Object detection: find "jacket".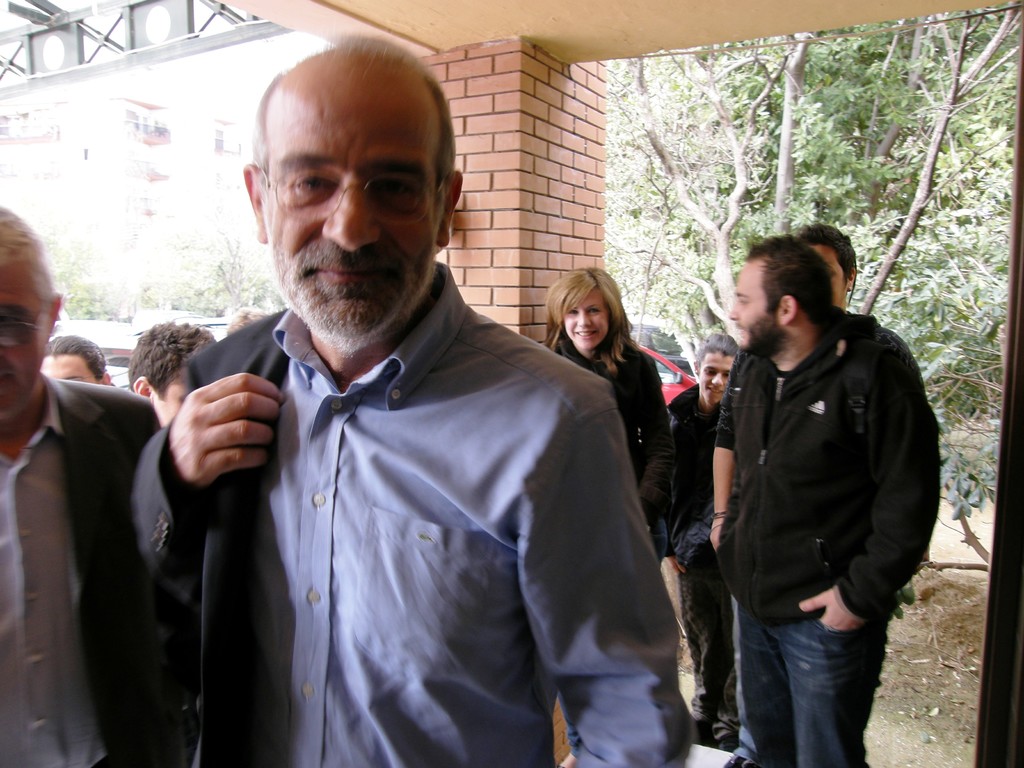
crop(530, 324, 708, 570).
